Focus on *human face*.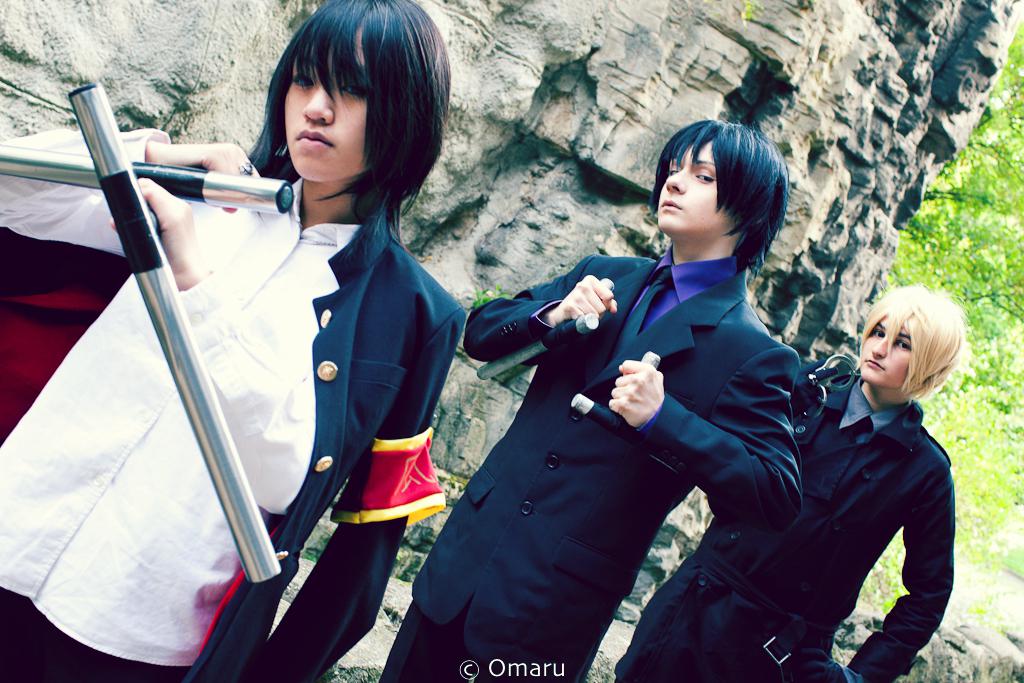
Focused at 657,134,731,230.
